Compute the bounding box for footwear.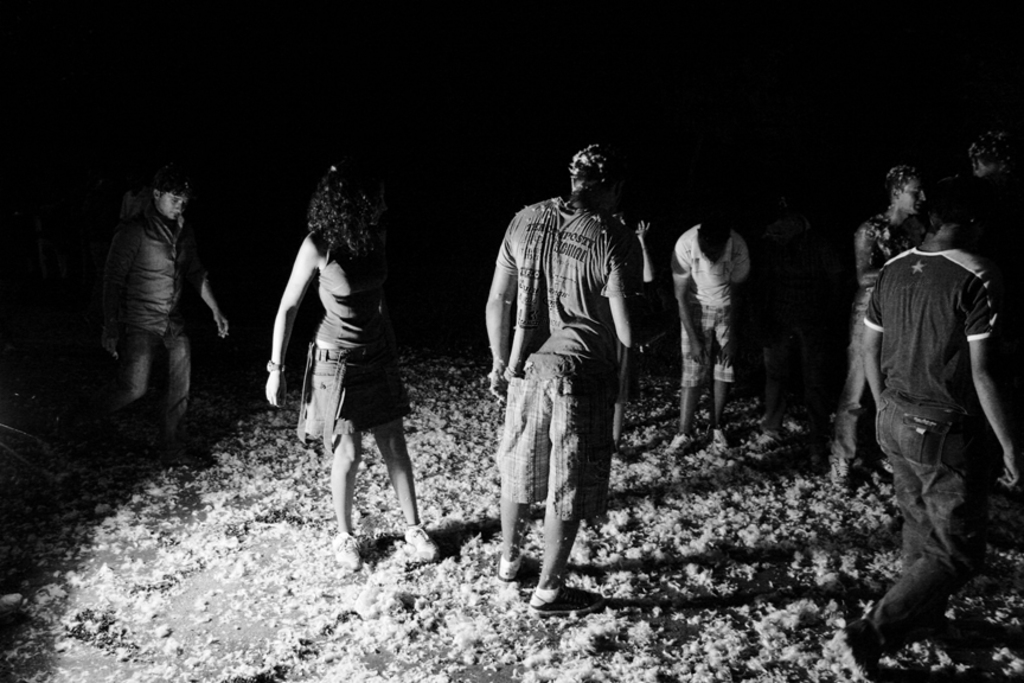
detection(329, 526, 364, 570).
